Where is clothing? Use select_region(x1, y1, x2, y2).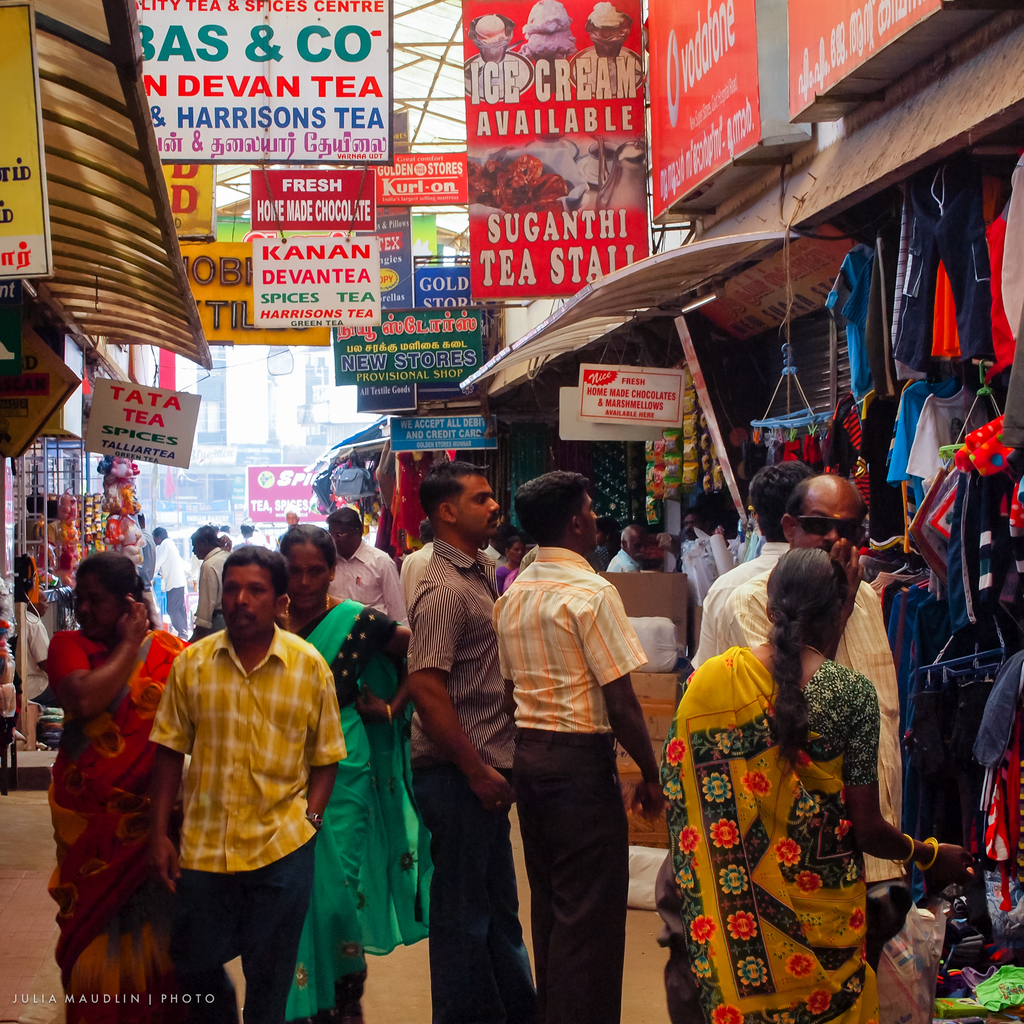
select_region(155, 615, 351, 1023).
